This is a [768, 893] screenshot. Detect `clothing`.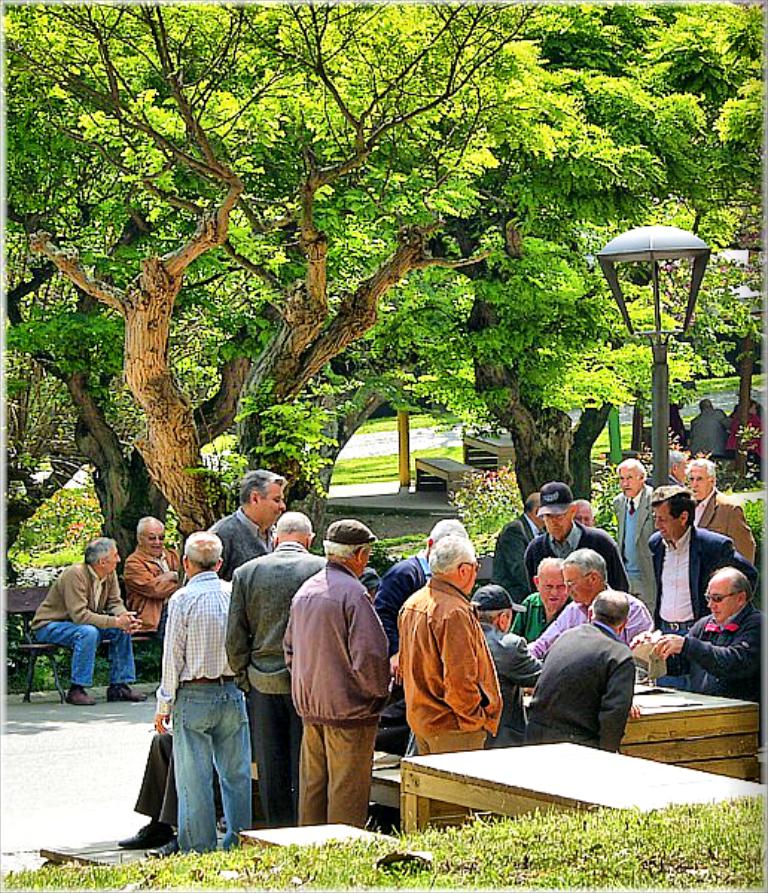
<region>613, 484, 656, 621</region>.
